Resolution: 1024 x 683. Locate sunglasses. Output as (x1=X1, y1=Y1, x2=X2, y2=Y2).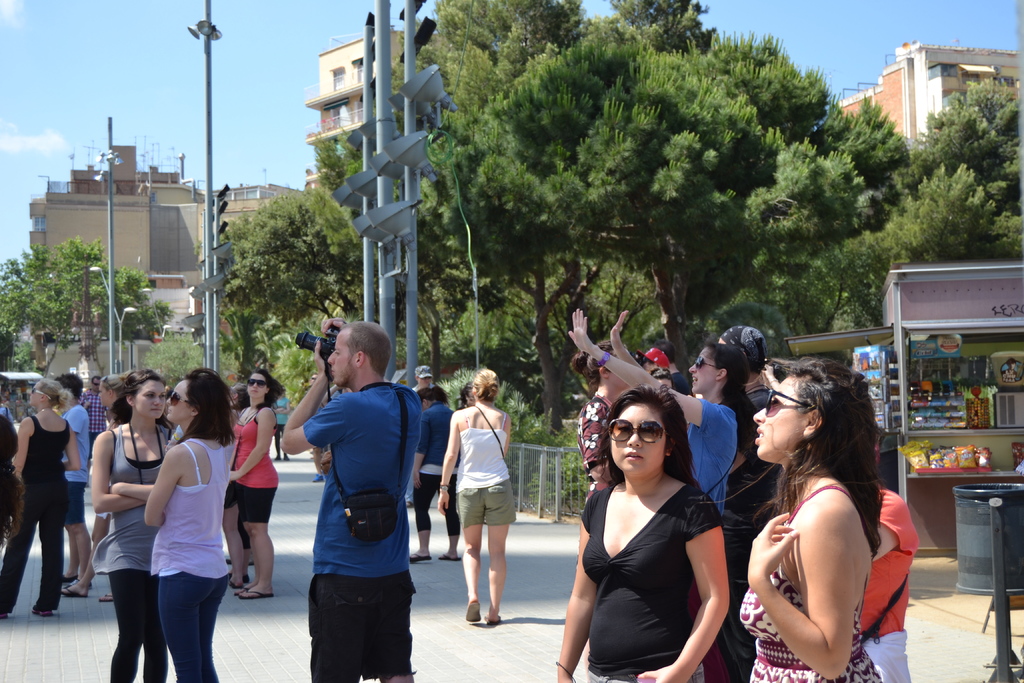
(x1=27, y1=383, x2=47, y2=397).
